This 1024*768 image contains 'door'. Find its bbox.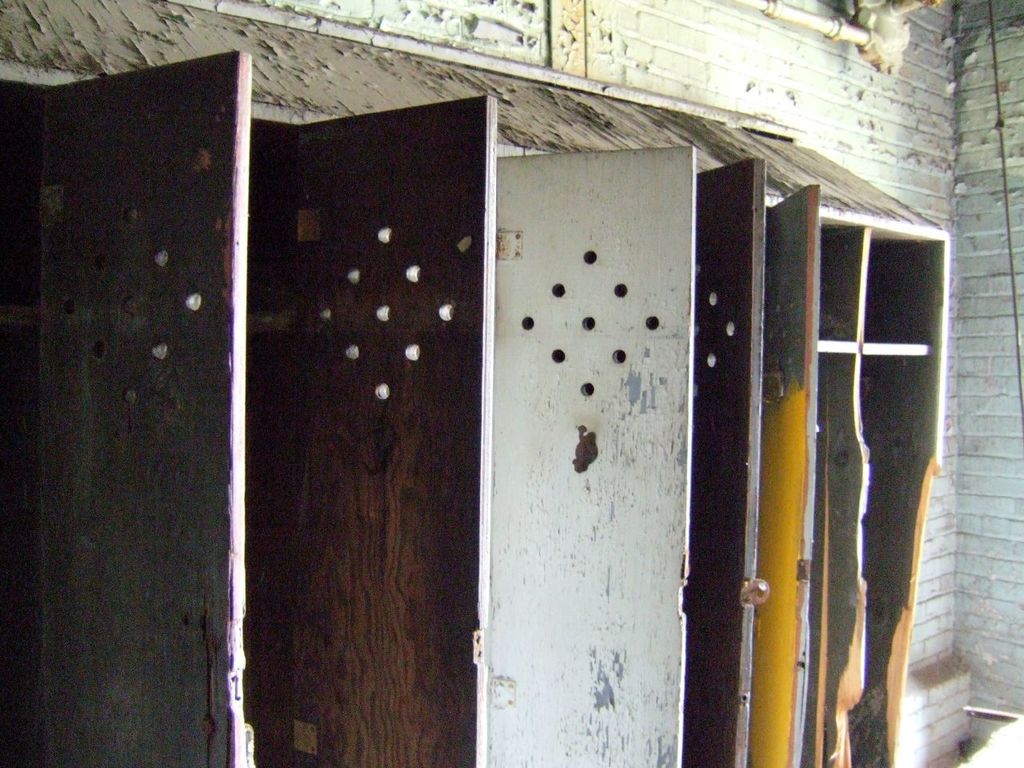
0/42/255/767.
